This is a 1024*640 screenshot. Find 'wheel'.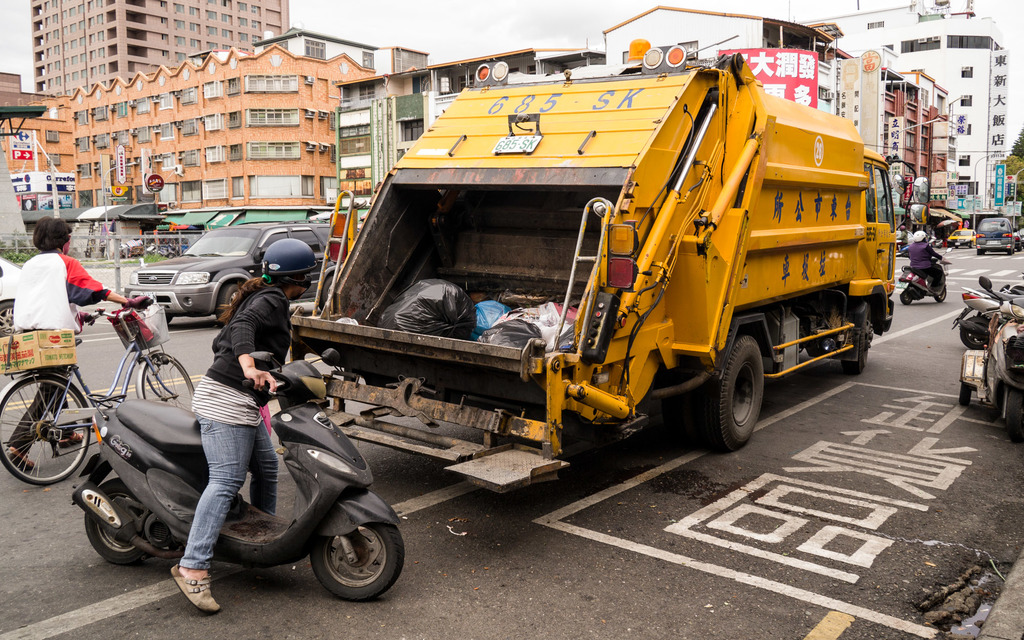
Bounding box: box(0, 375, 93, 486).
